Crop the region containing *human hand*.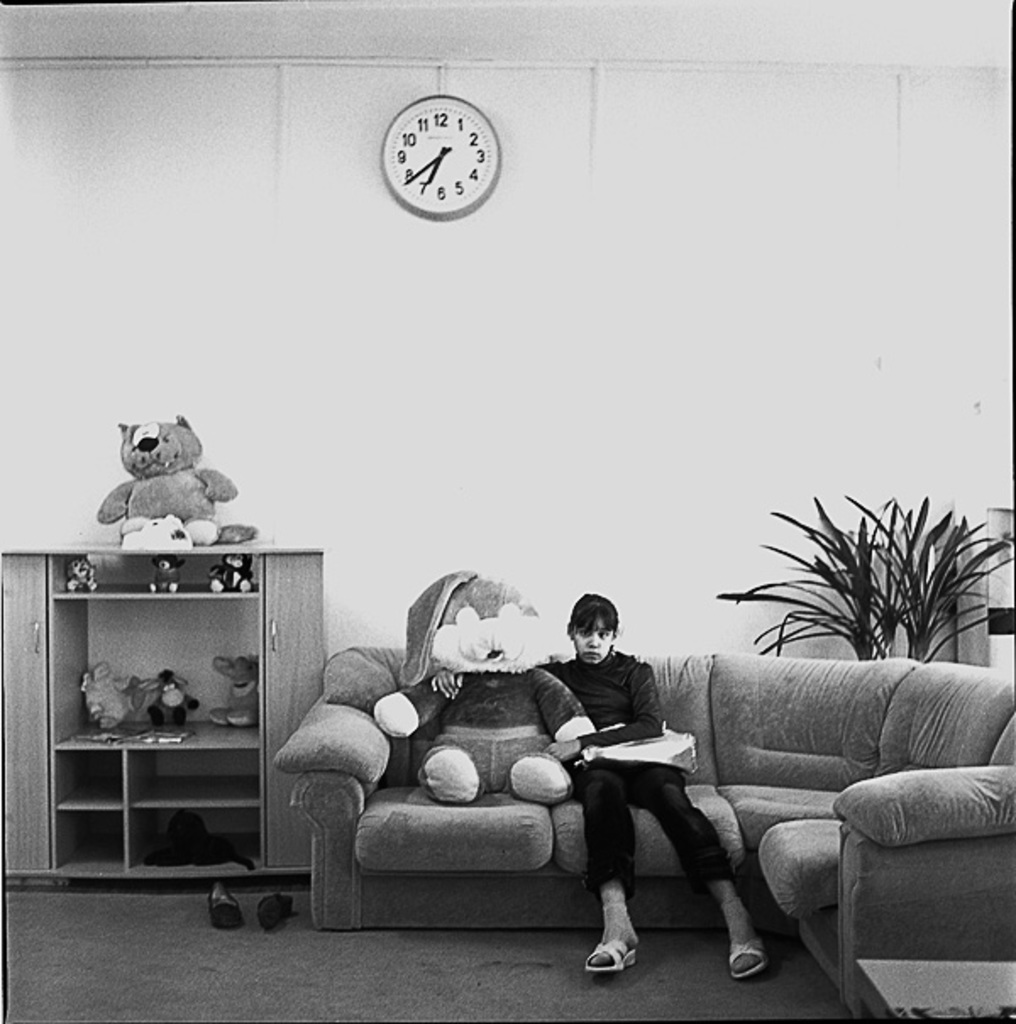
Crop region: 545:740:579:768.
